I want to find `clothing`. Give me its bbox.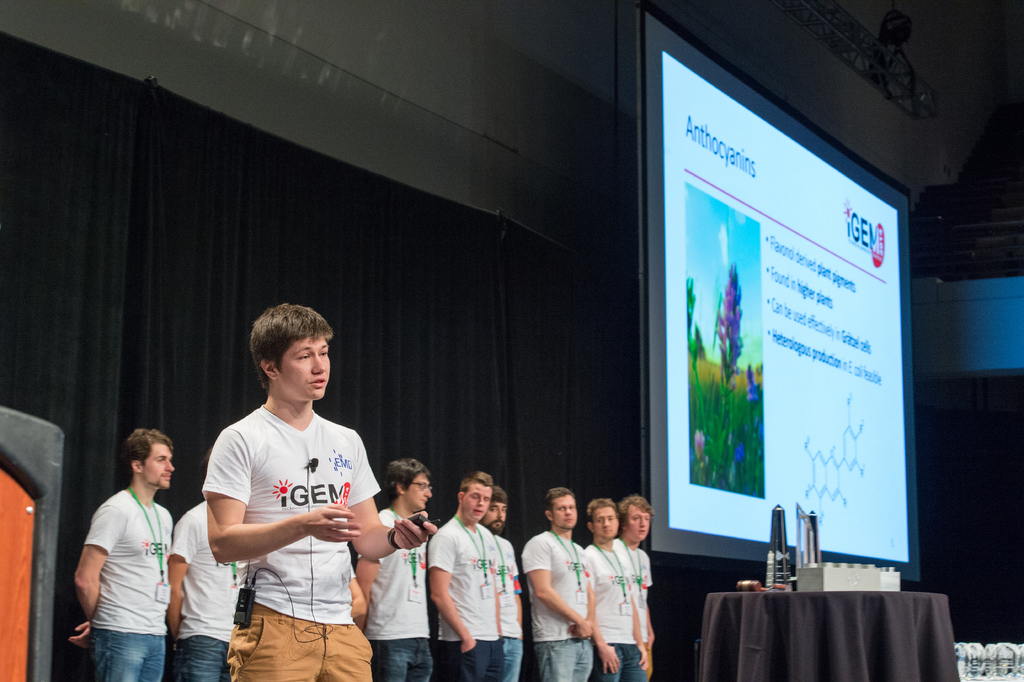
352:503:435:681.
